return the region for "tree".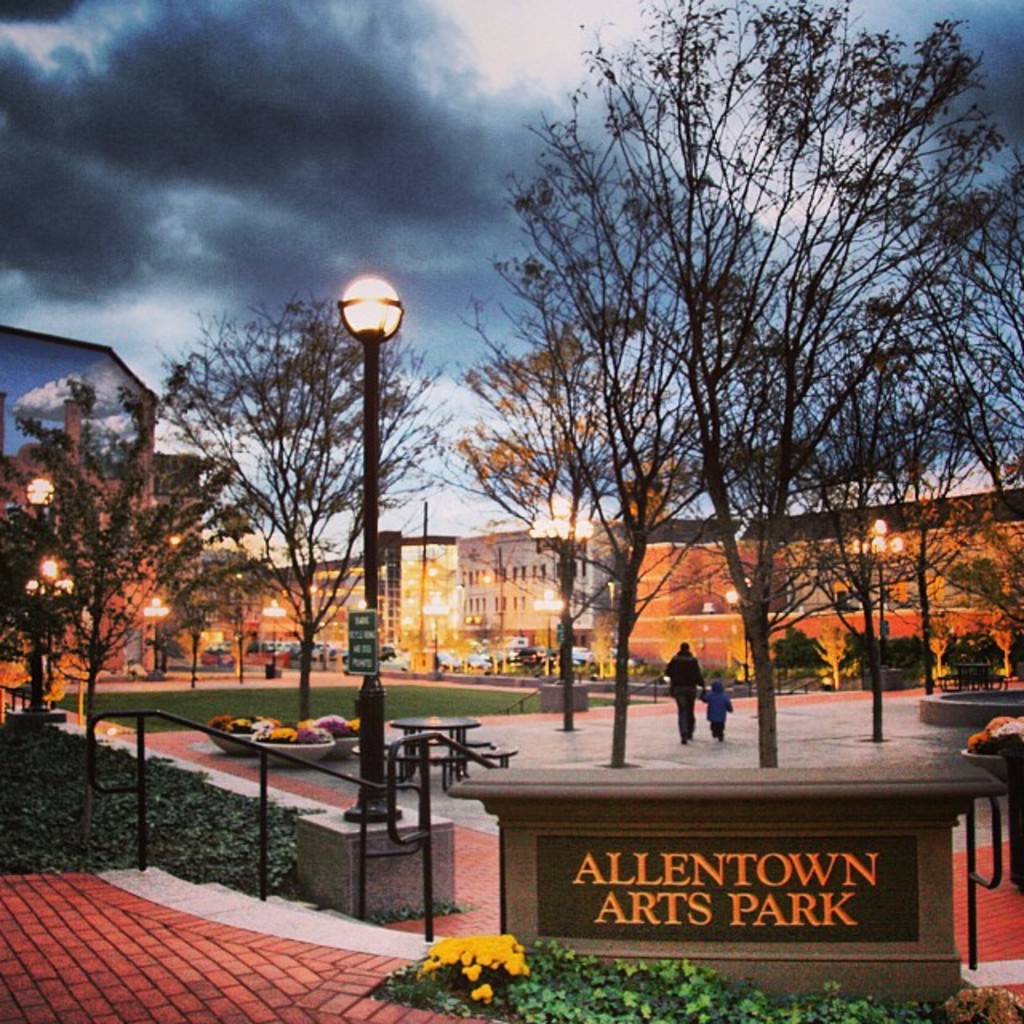
[178,576,213,691].
